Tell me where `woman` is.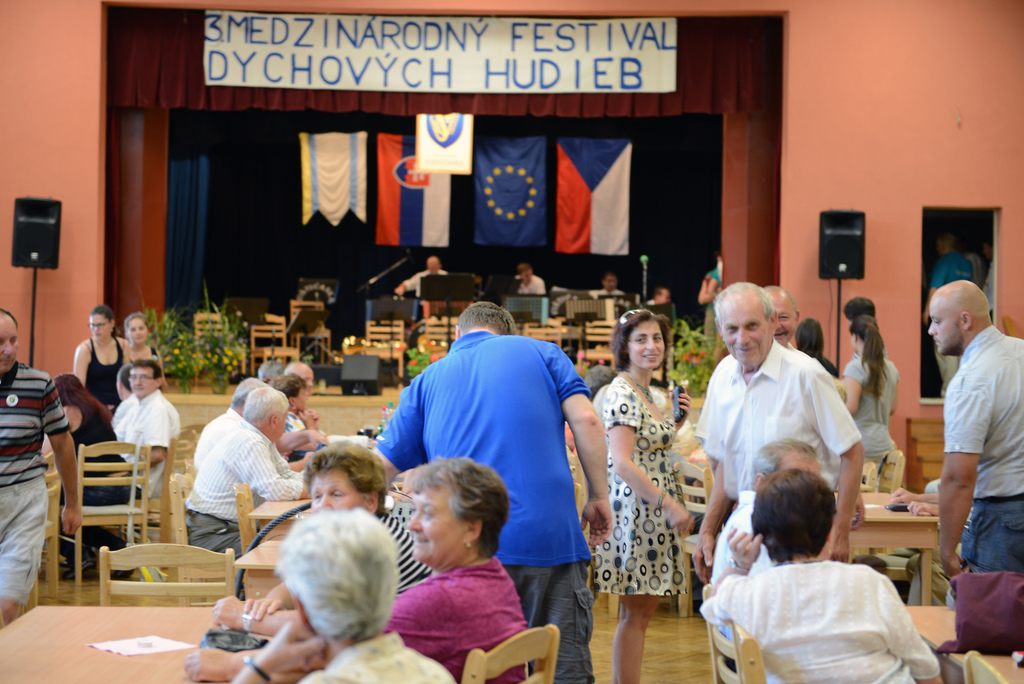
`woman` is at (367,457,539,672).
